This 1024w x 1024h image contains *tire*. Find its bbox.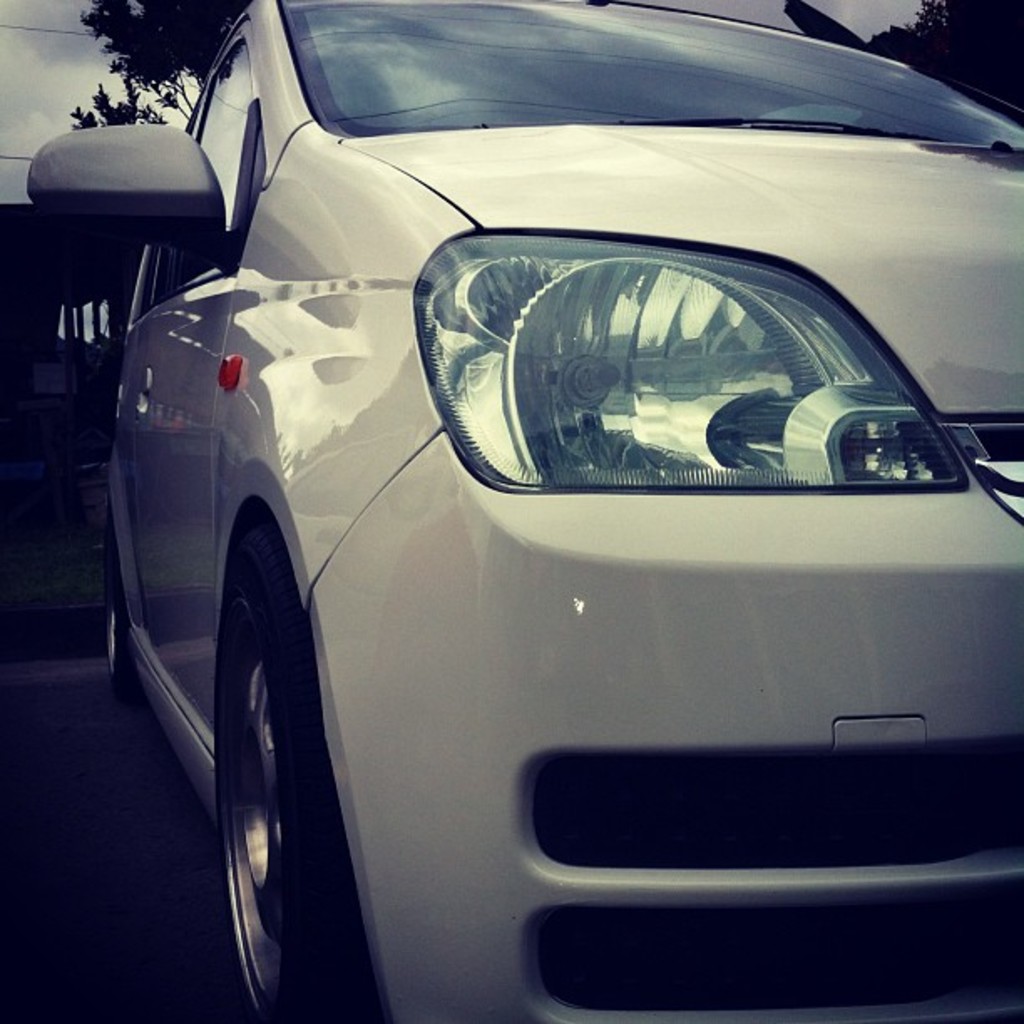
(212,522,343,1022).
